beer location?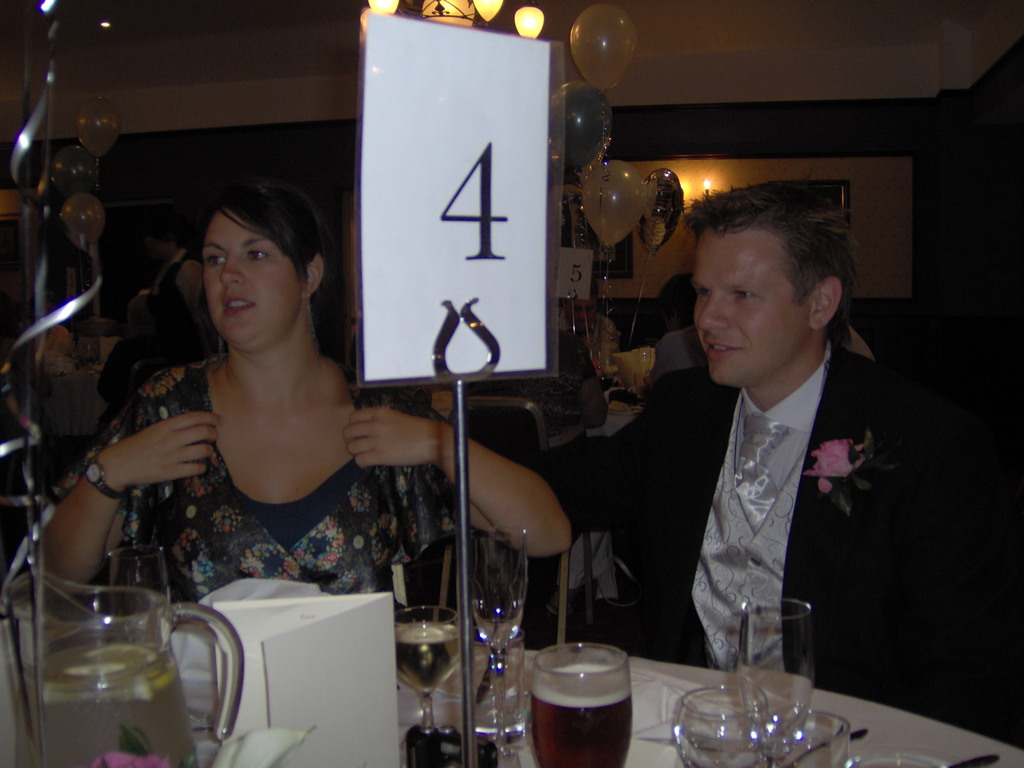
select_region(524, 650, 632, 767)
